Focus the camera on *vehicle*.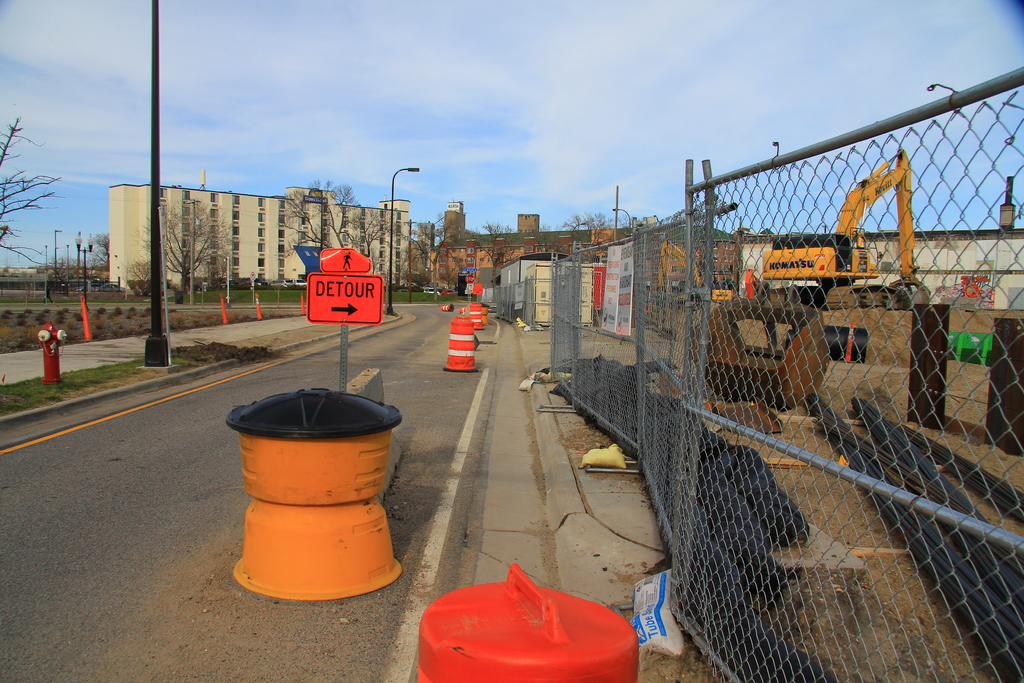
Focus region: select_region(657, 236, 730, 303).
